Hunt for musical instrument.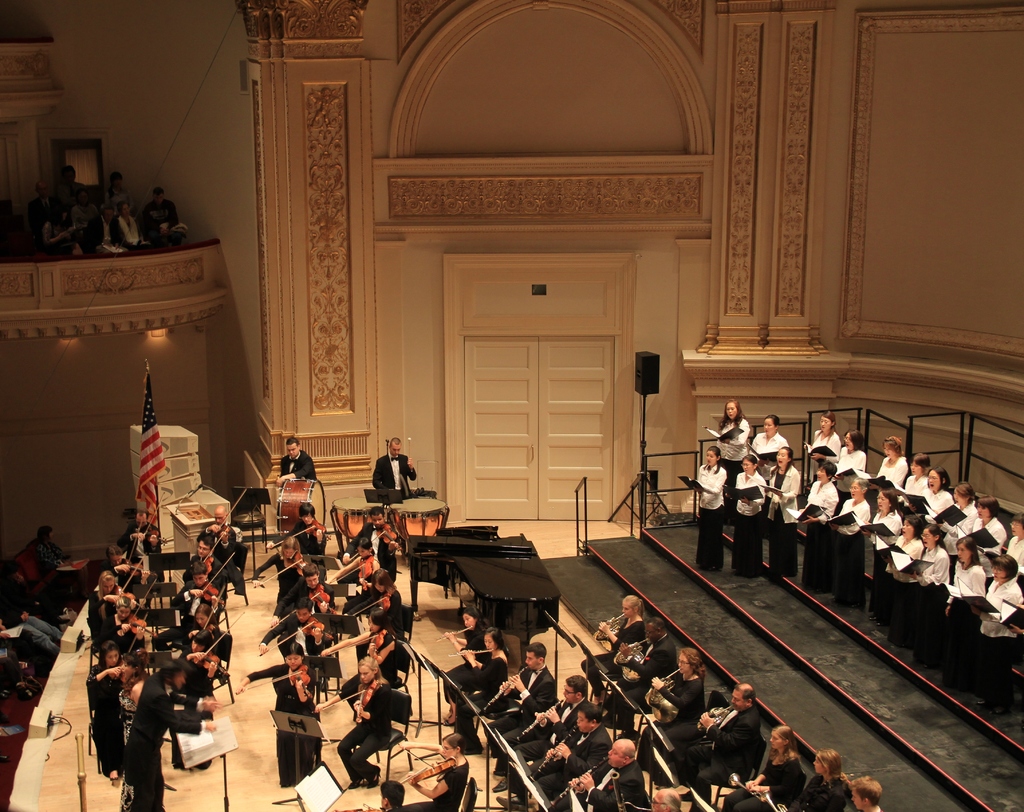
Hunted down at (x1=344, y1=519, x2=408, y2=562).
